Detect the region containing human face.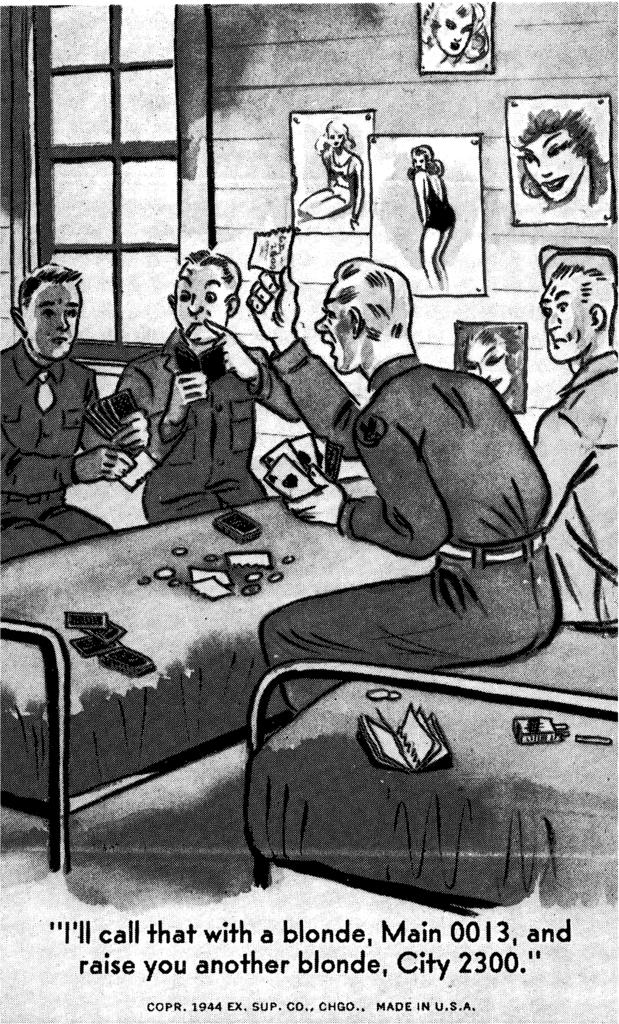
410, 152, 433, 173.
